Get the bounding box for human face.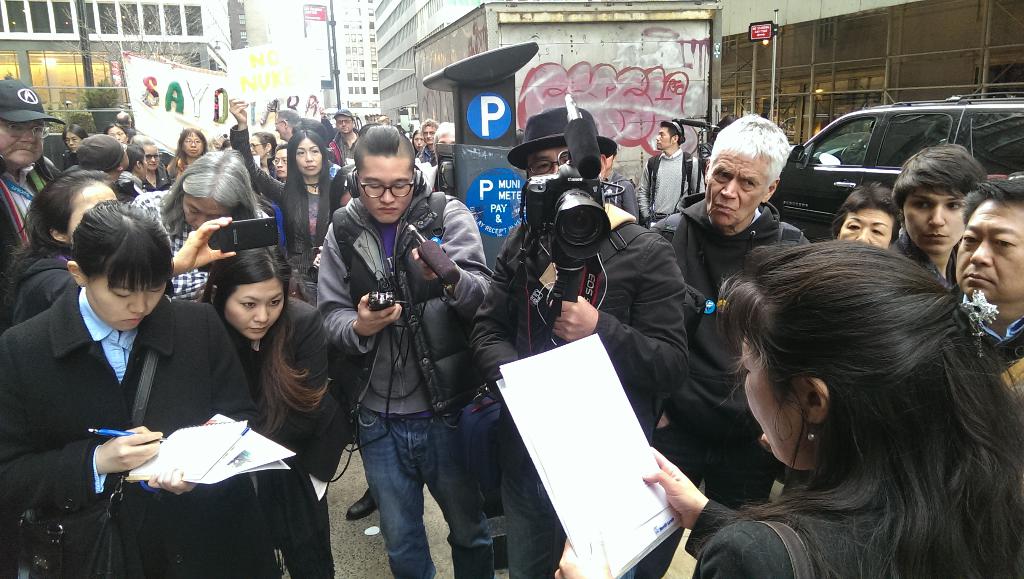
86 265 165 330.
